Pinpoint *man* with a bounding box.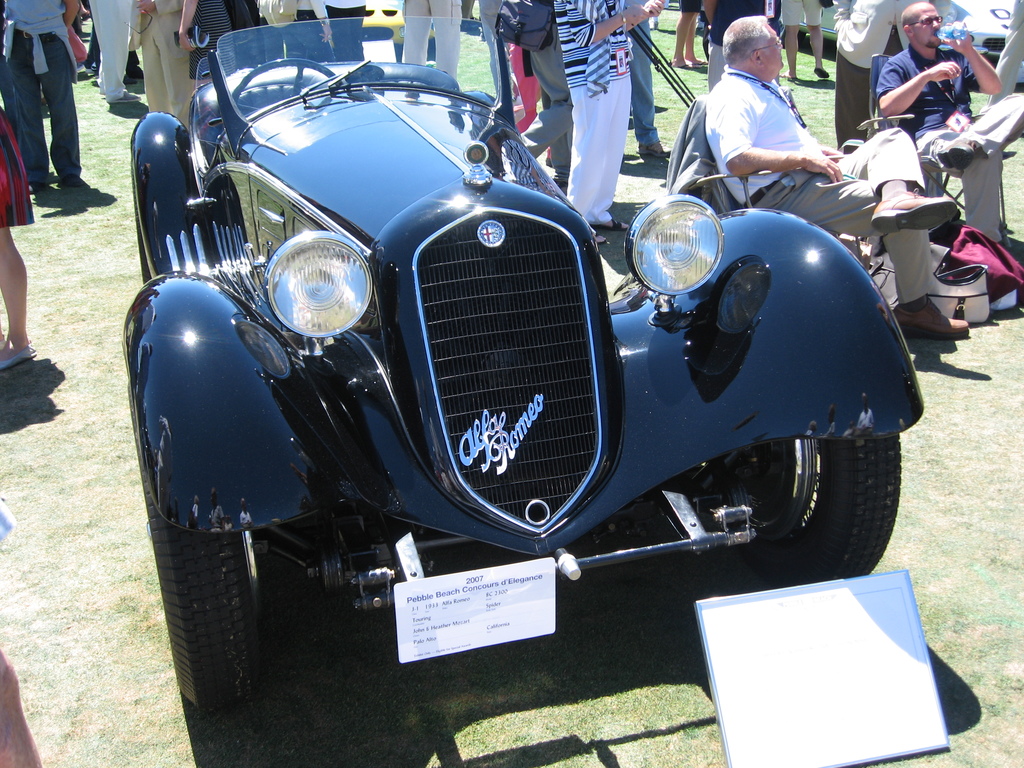
(left=703, top=15, right=972, bottom=338).
